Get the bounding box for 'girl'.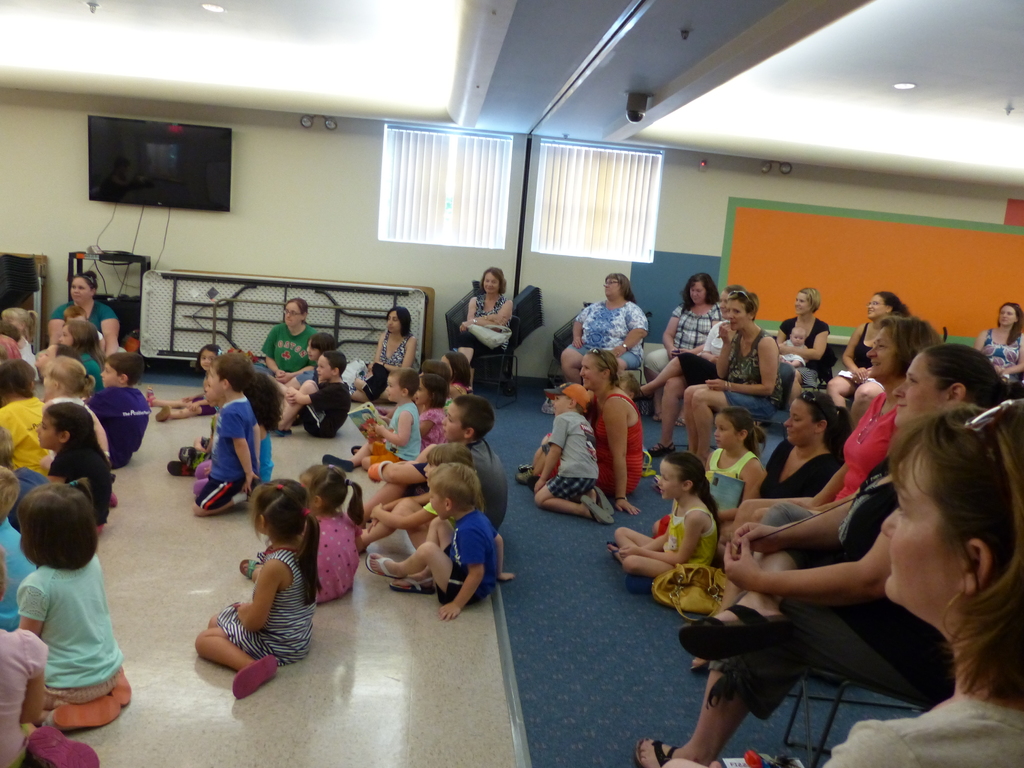
box=[58, 321, 106, 391].
